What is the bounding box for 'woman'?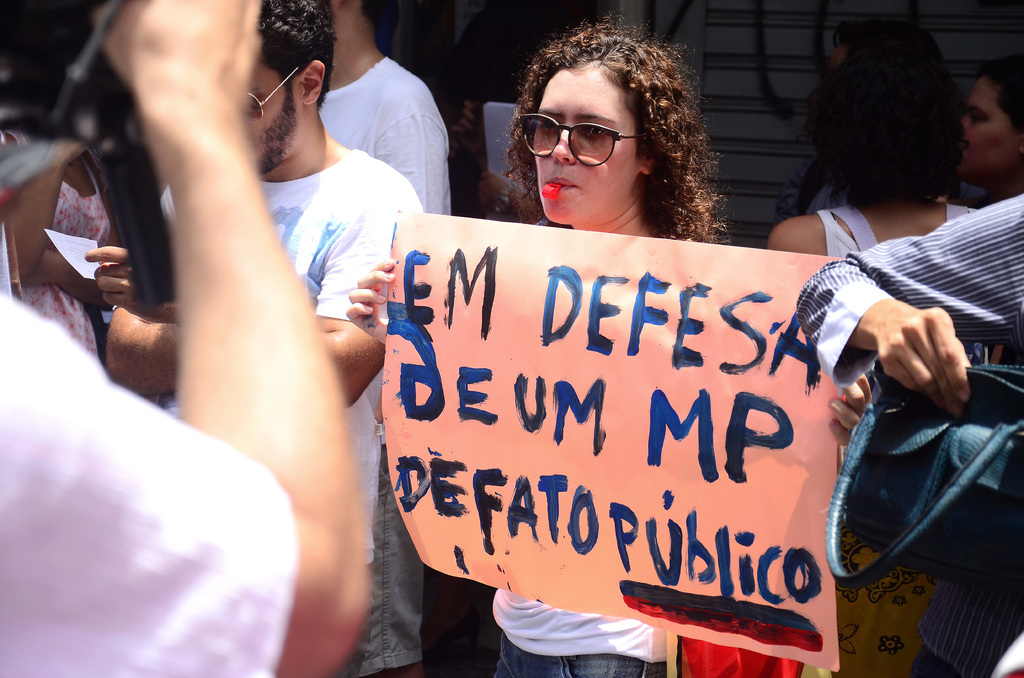
rect(348, 15, 872, 677).
